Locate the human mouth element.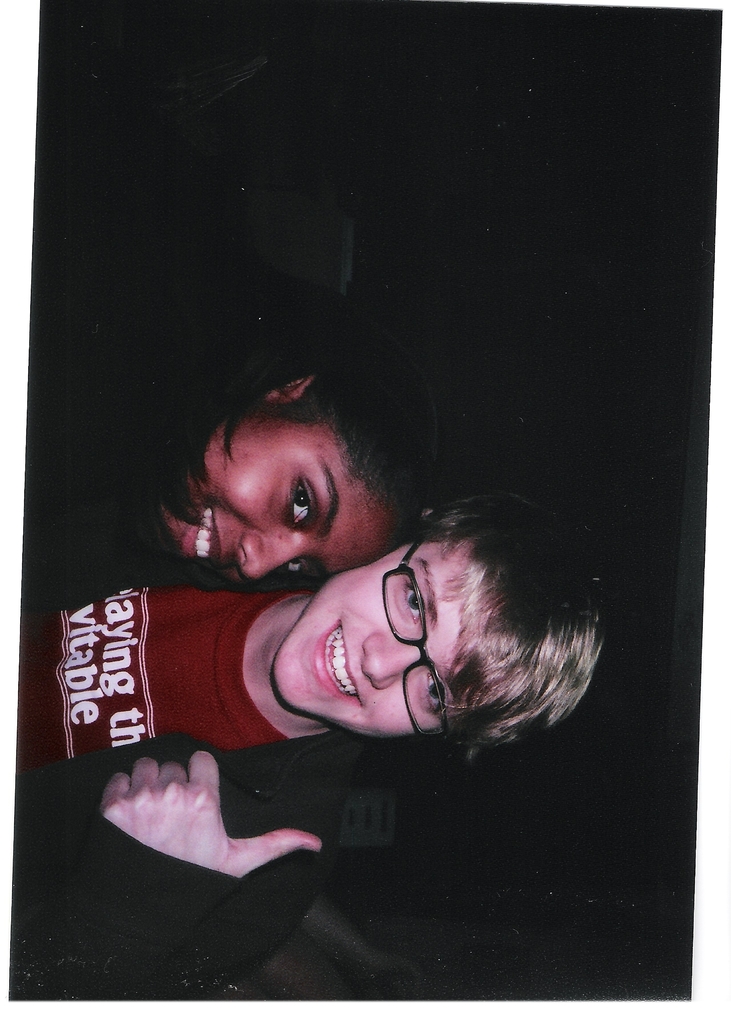
Element bbox: {"left": 310, "top": 618, "right": 361, "bottom": 705}.
